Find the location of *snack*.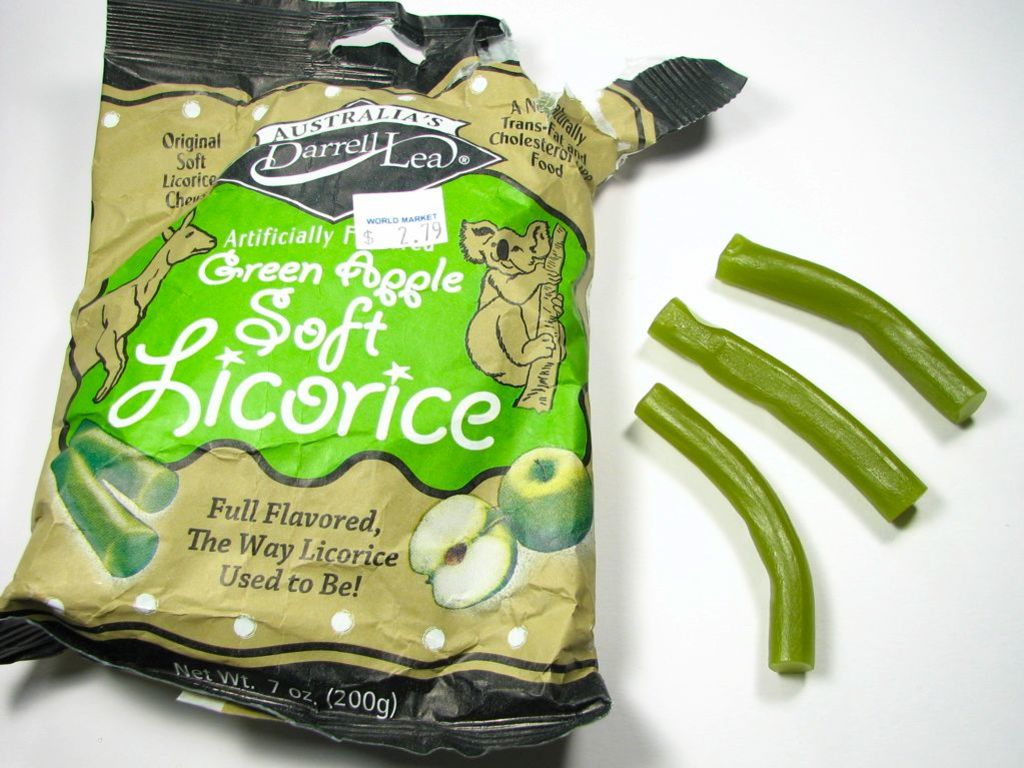
Location: (12,93,644,745).
